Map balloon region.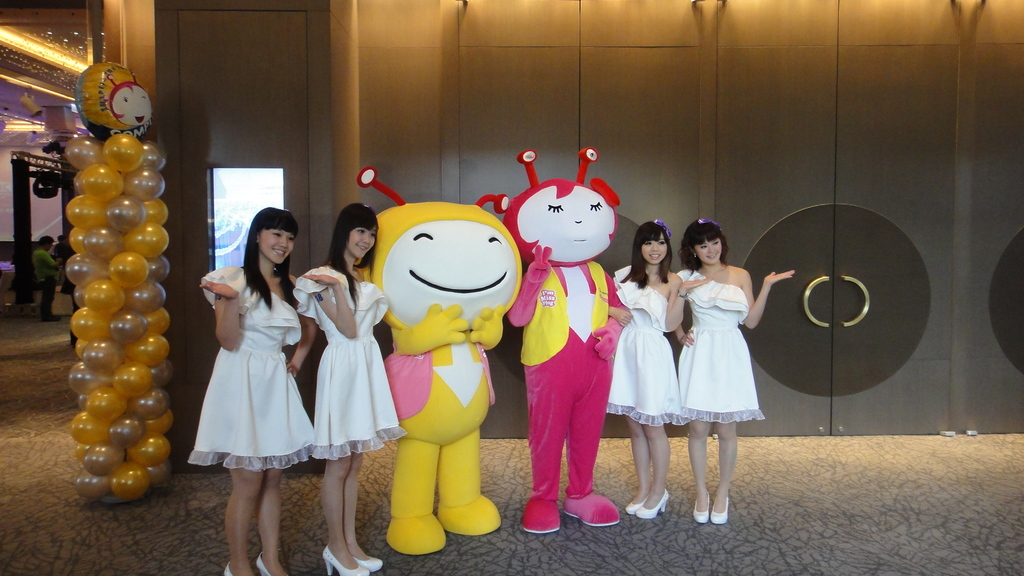
Mapped to BBox(70, 412, 109, 442).
